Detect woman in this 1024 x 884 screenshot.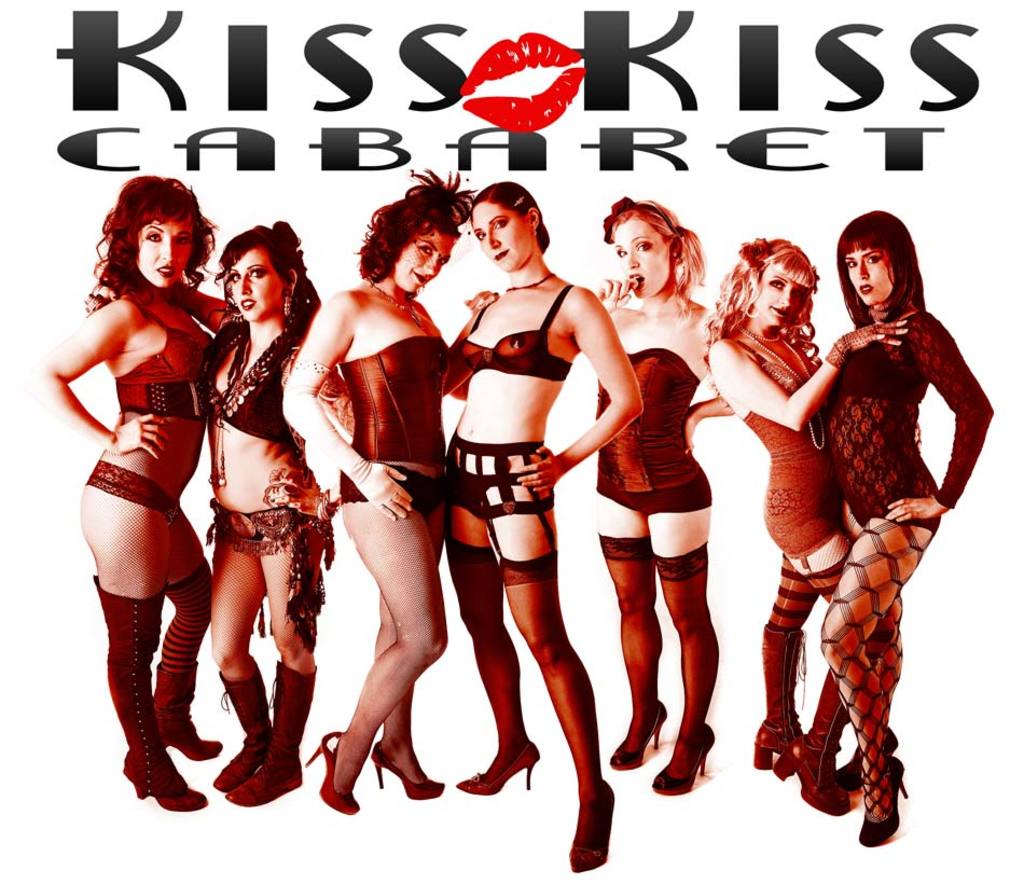
Detection: locate(59, 167, 245, 793).
